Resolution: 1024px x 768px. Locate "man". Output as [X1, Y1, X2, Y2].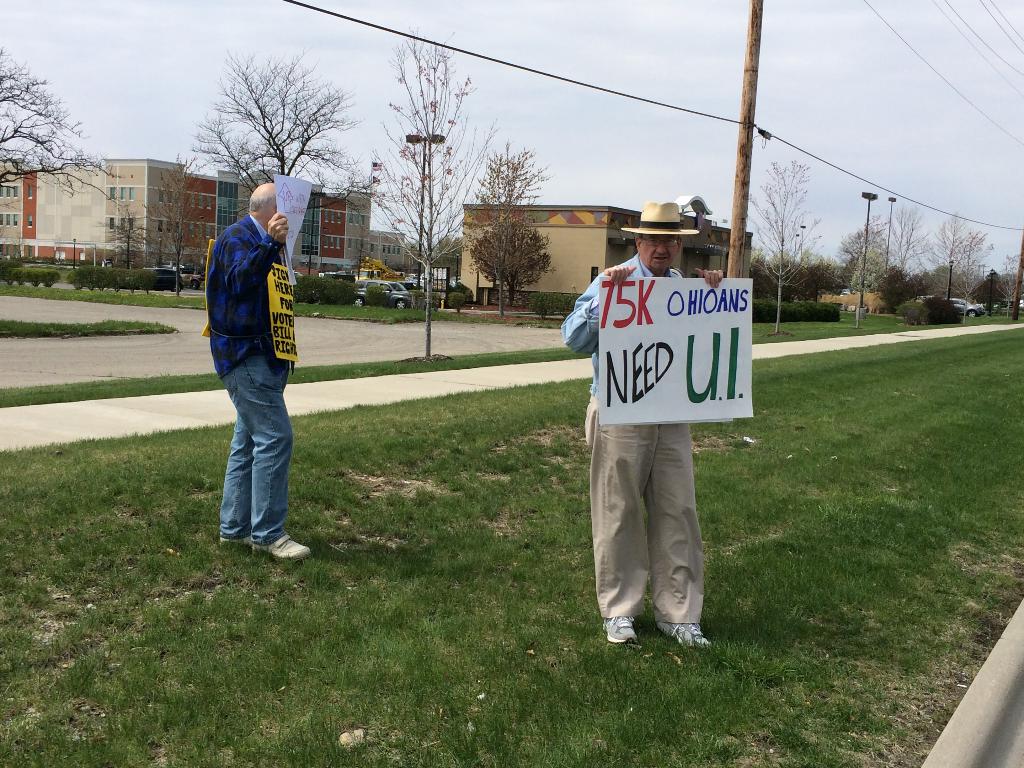
[556, 196, 733, 651].
